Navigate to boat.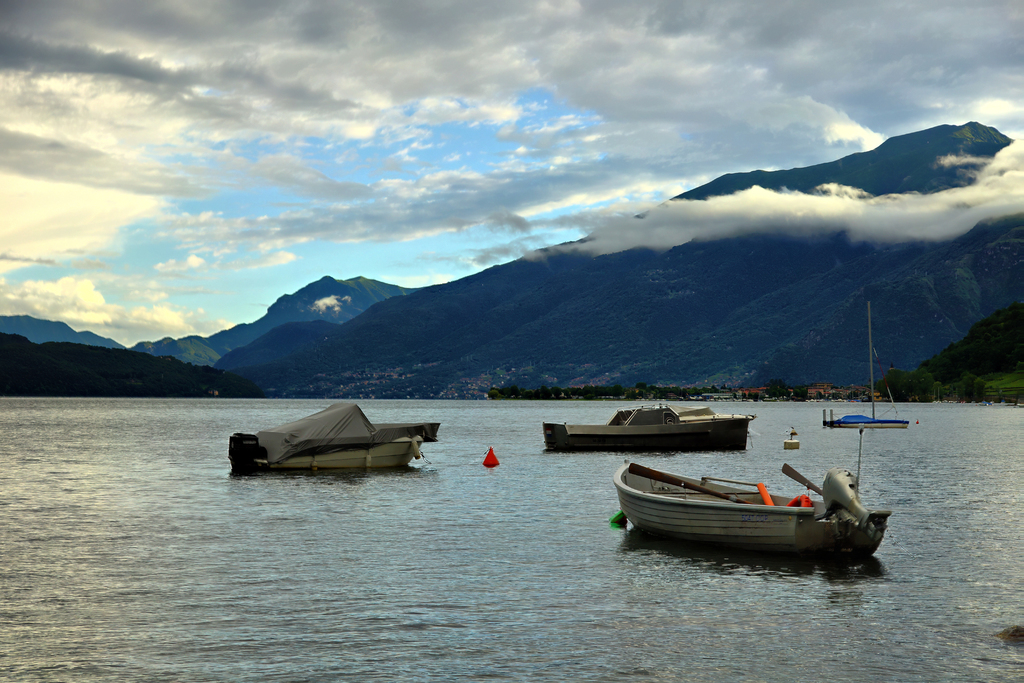
Navigation target: <bbox>612, 459, 890, 552</bbox>.
